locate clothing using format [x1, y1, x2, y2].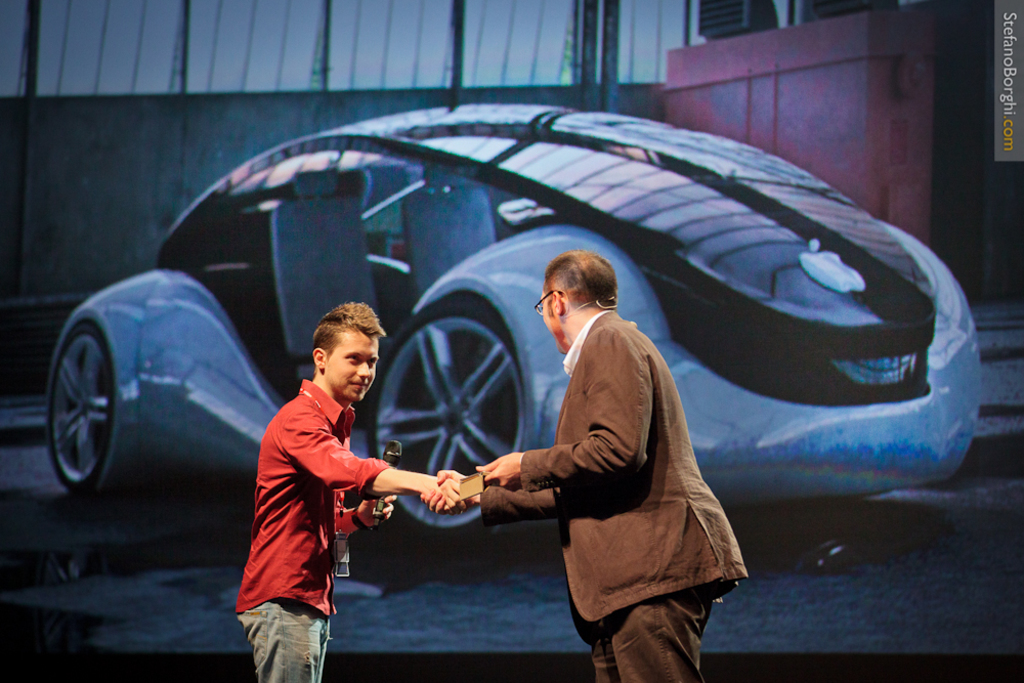
[412, 287, 744, 659].
